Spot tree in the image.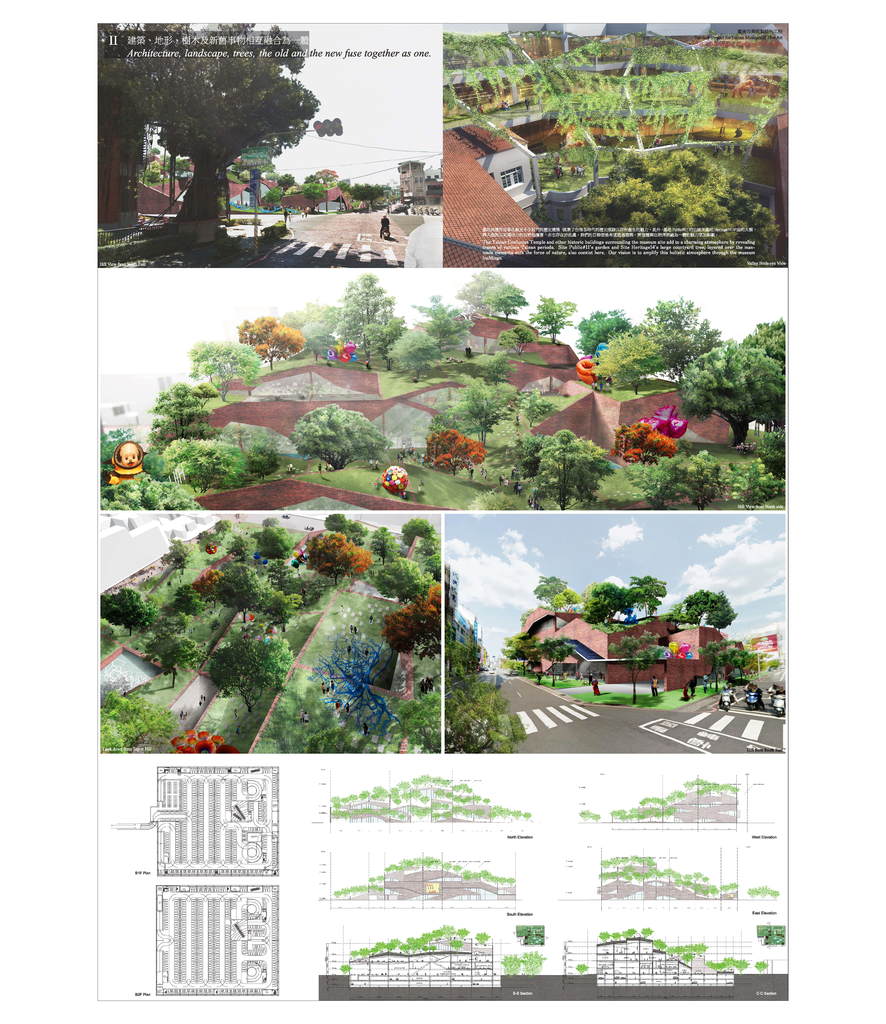
tree found at select_region(604, 626, 671, 710).
